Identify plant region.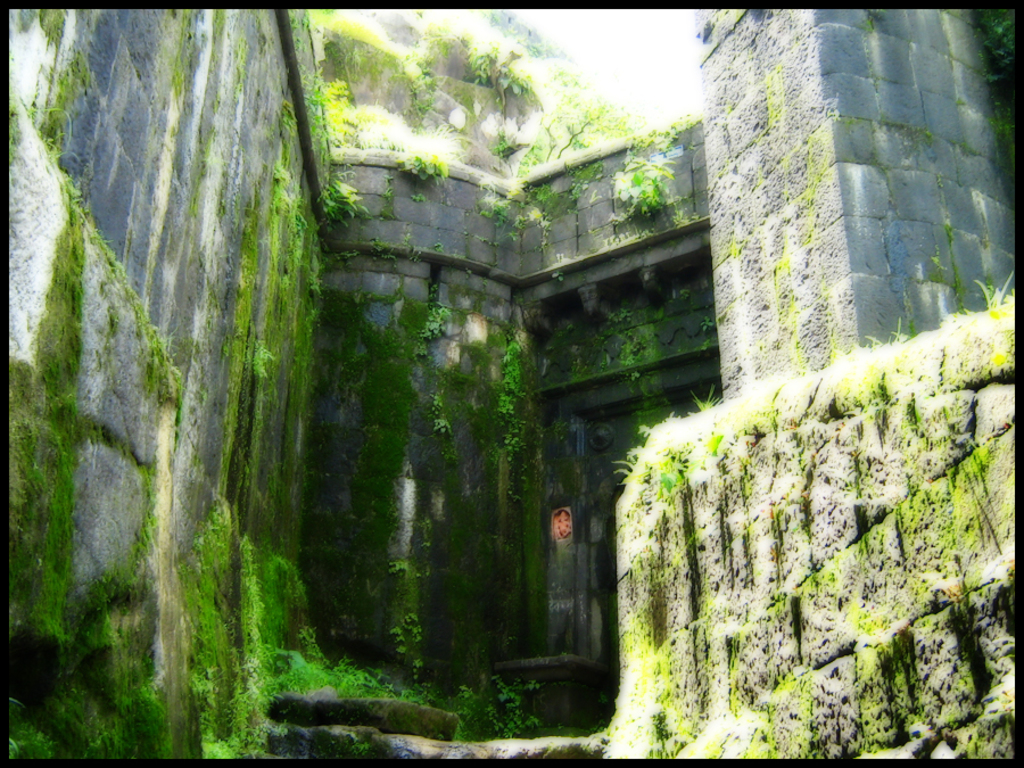
Region: x1=701 y1=313 x2=713 y2=335.
